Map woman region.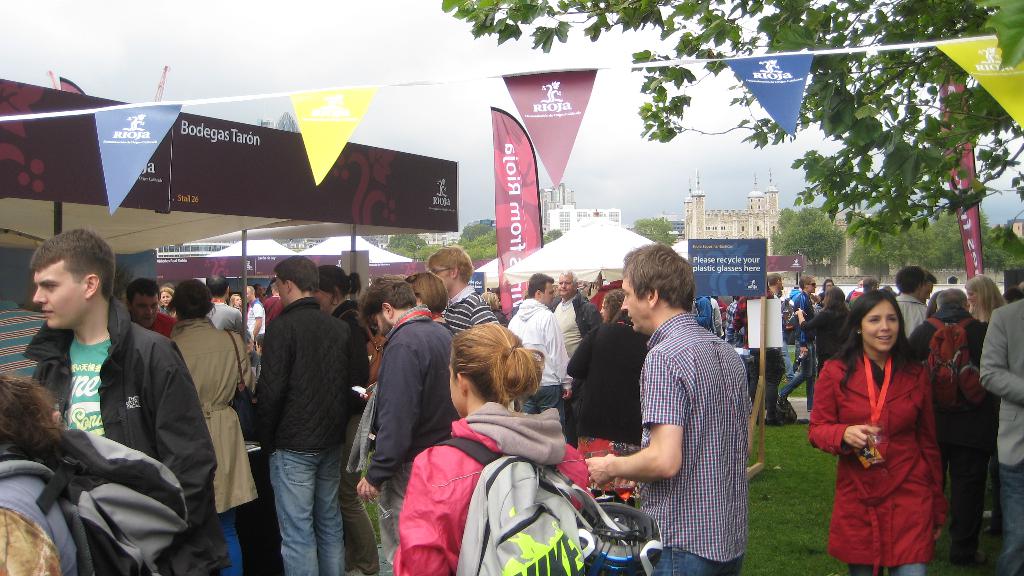
Mapped to [x1=601, y1=289, x2=634, y2=322].
